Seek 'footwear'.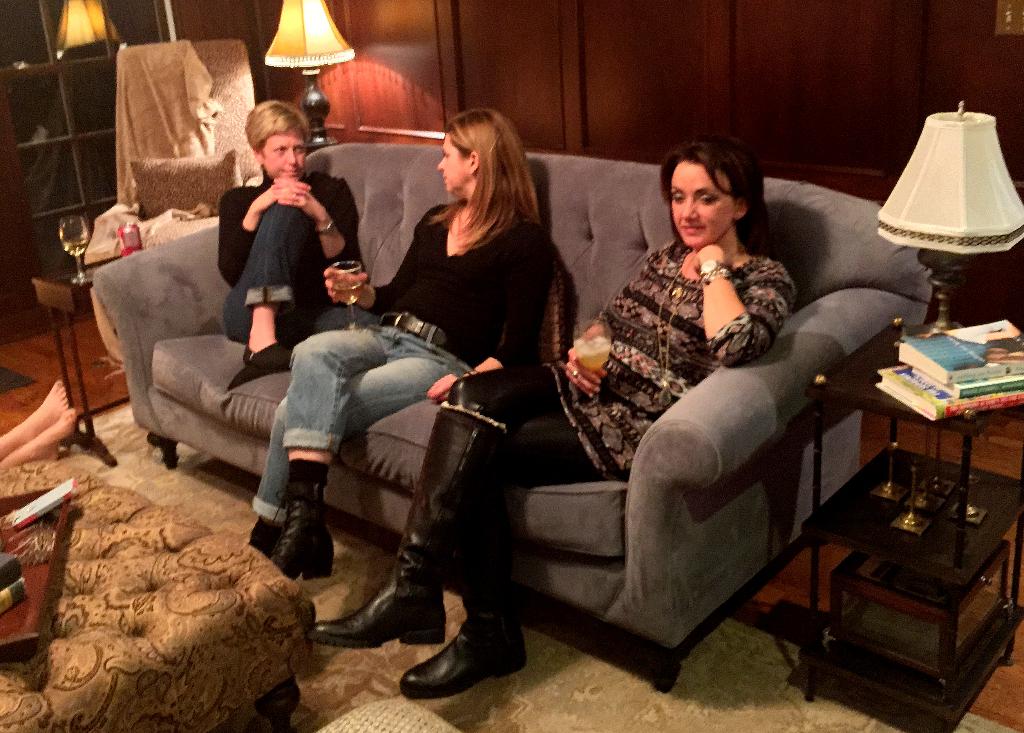
(left=276, top=515, right=344, bottom=581).
